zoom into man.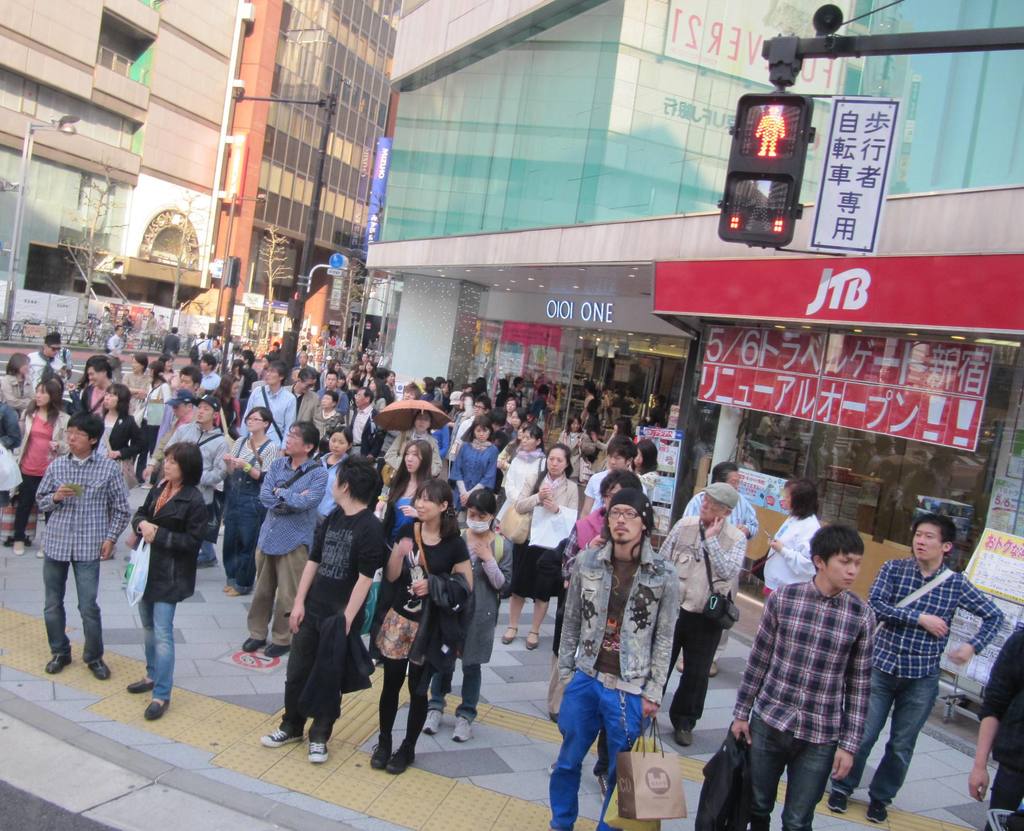
Zoom target: locate(264, 341, 280, 362).
